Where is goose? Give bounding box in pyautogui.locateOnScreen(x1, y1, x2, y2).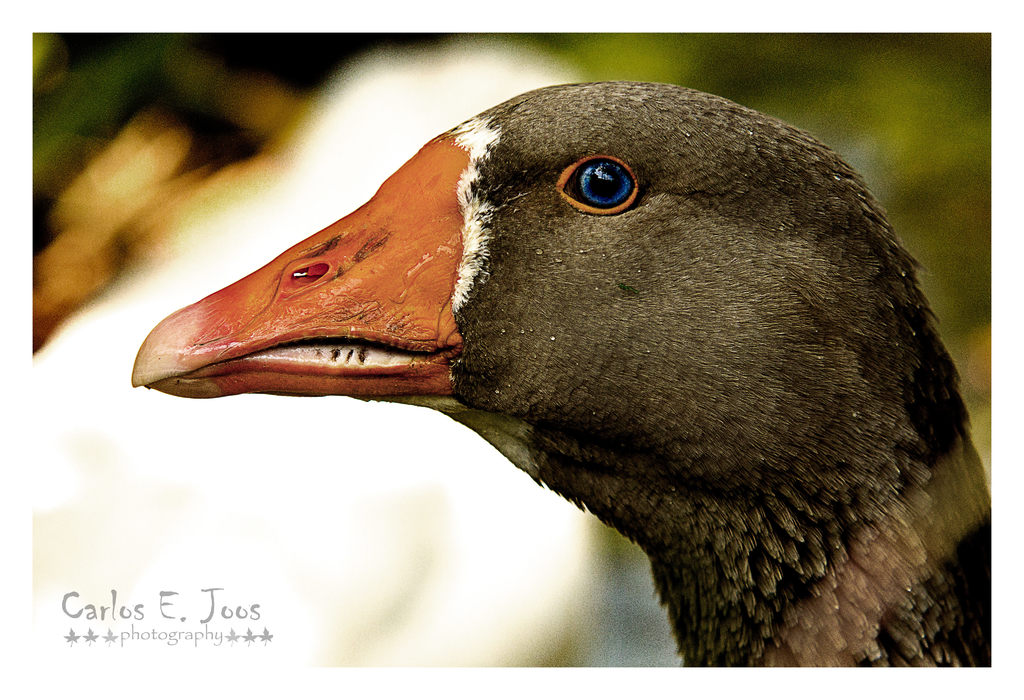
pyautogui.locateOnScreen(133, 77, 993, 678).
